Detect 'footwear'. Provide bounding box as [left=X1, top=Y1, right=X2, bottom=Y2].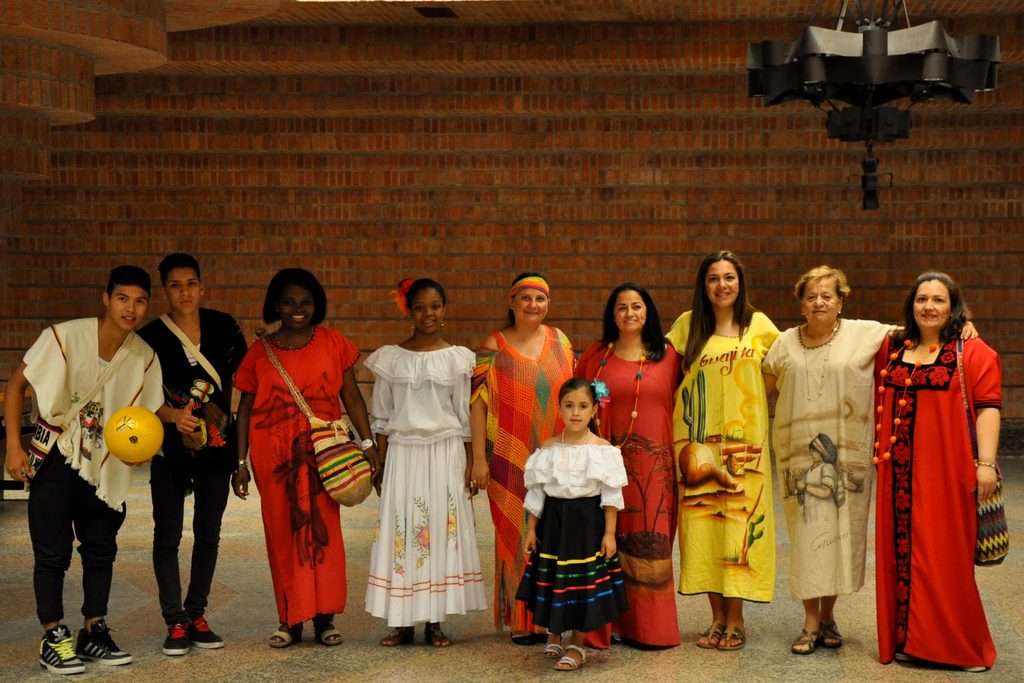
[left=163, top=624, right=192, bottom=657].
